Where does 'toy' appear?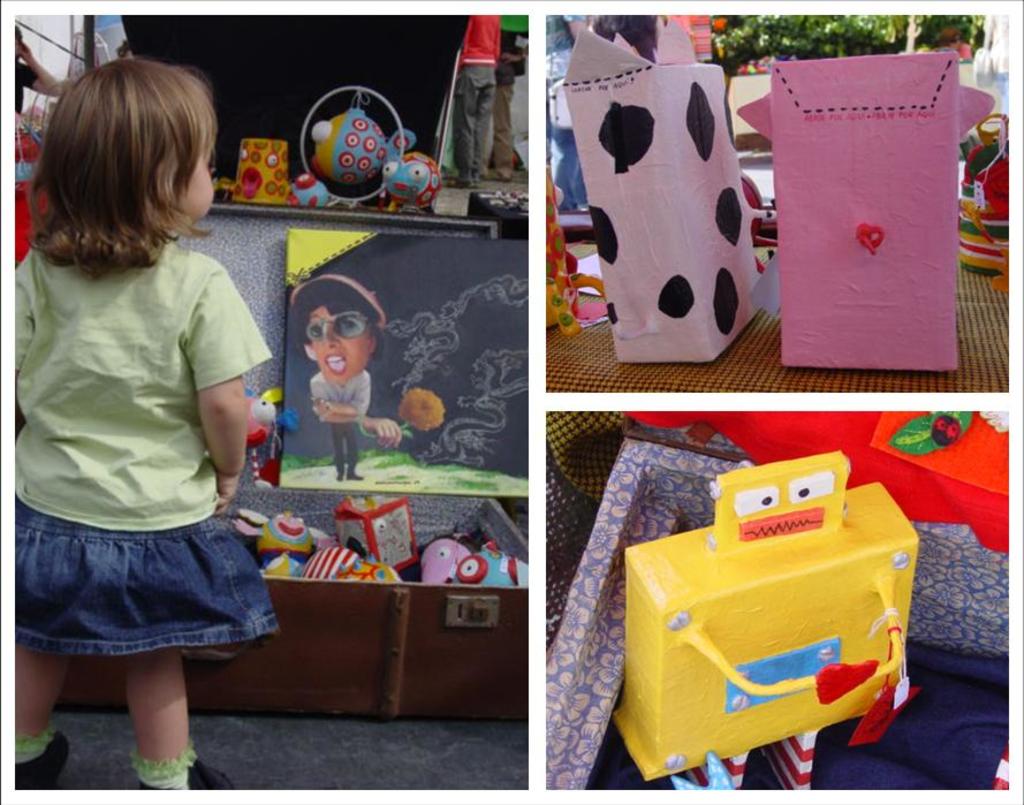
Appears at 376, 147, 443, 210.
